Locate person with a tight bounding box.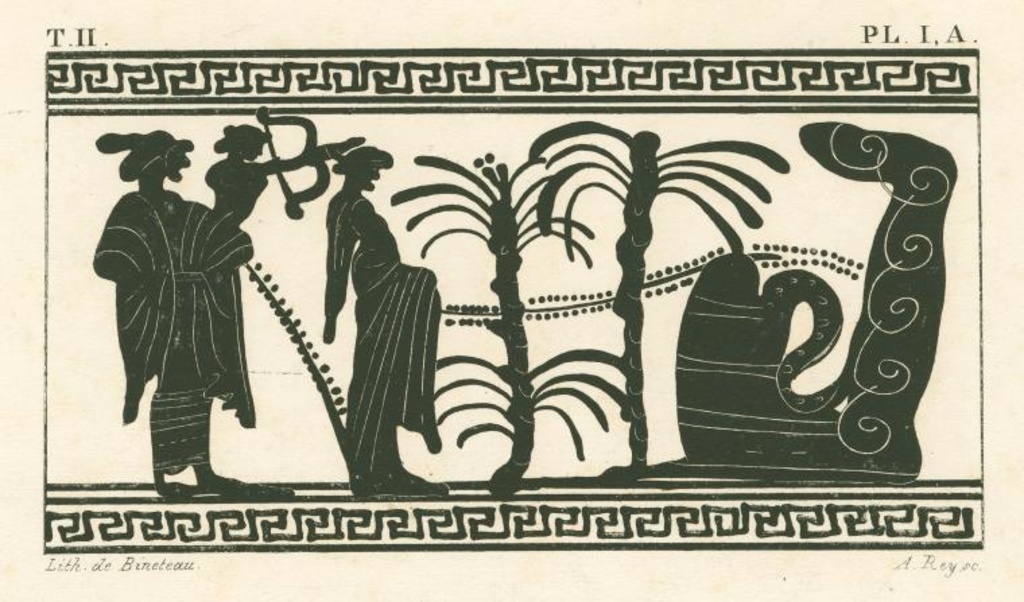
[322,144,449,494].
